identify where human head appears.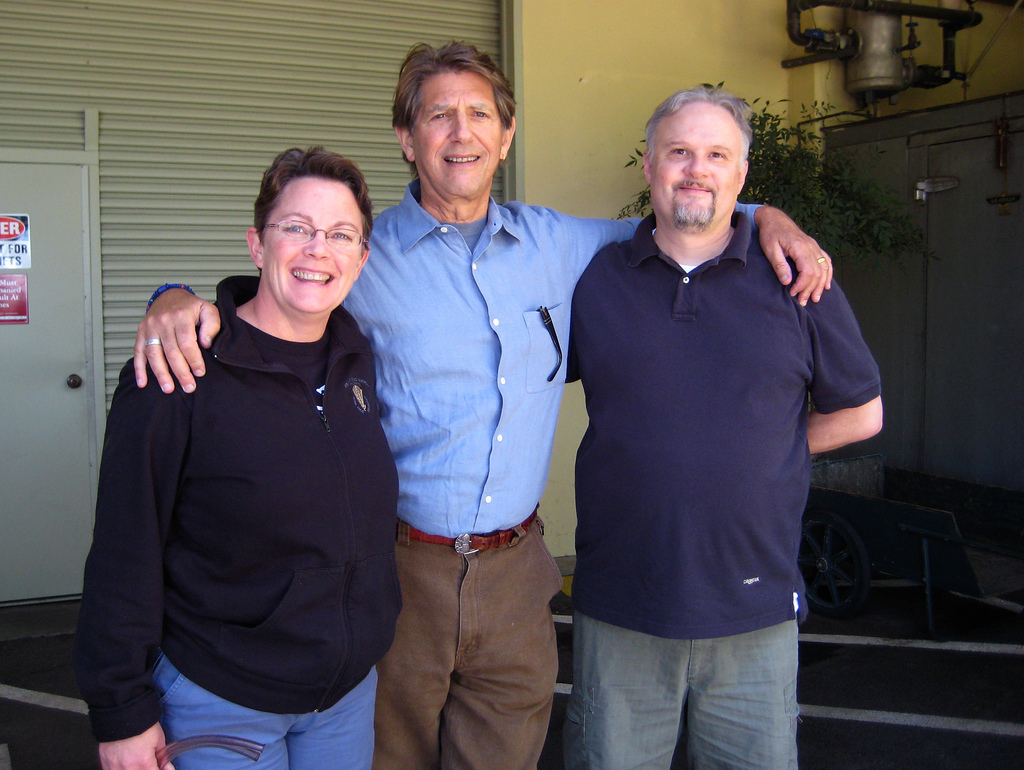
Appears at rect(641, 86, 748, 230).
